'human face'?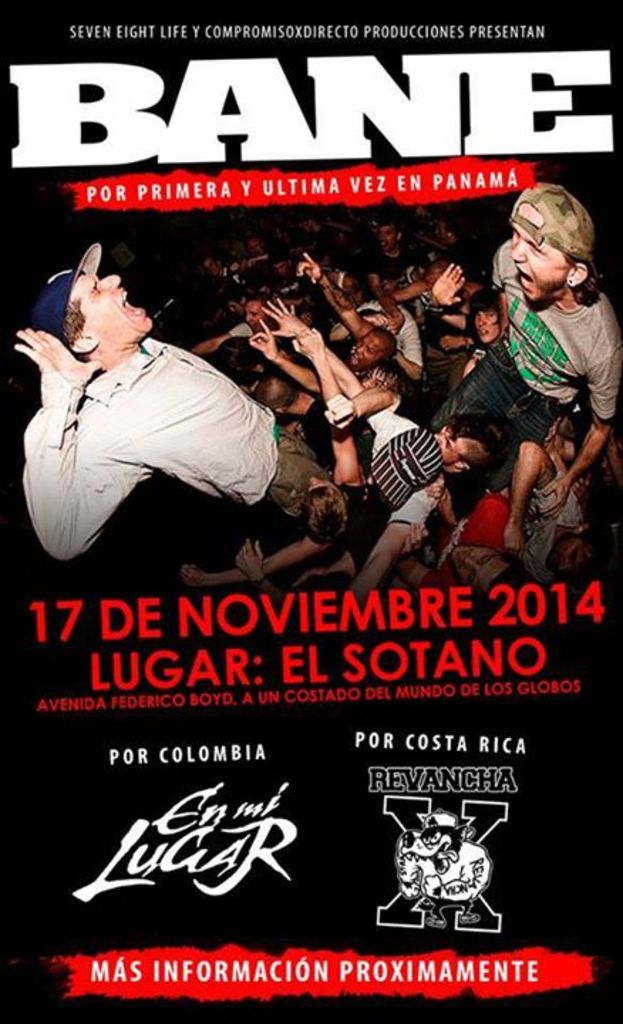
[380,229,395,252]
